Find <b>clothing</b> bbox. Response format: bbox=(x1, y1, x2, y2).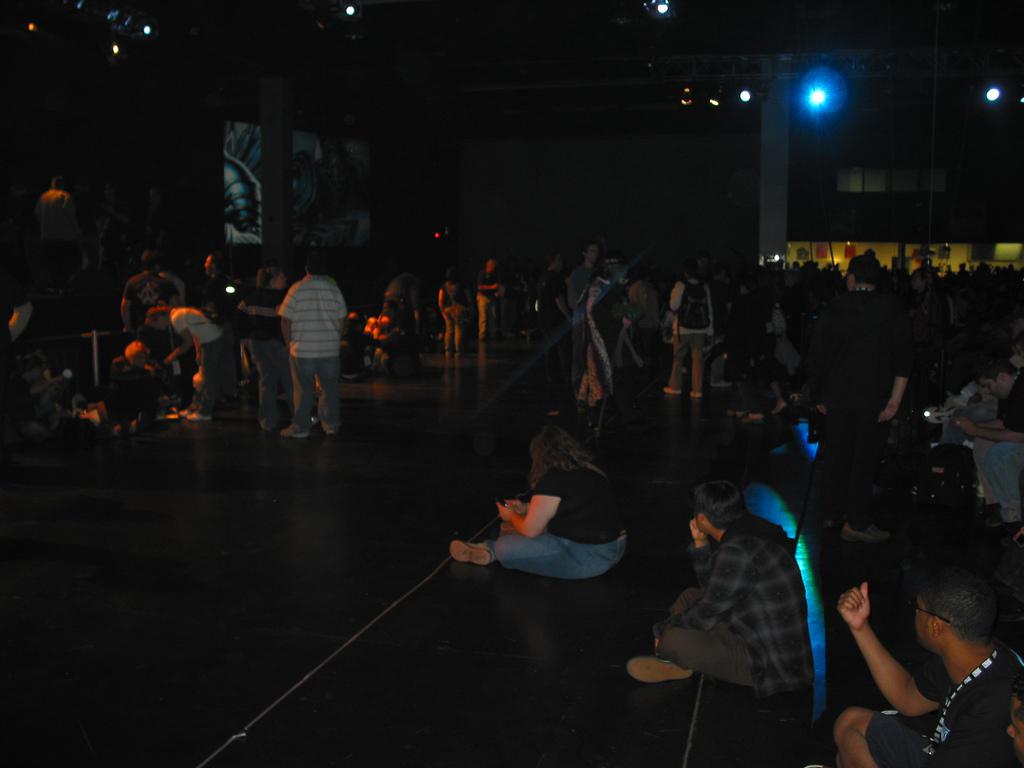
bbox=(436, 281, 471, 355).
